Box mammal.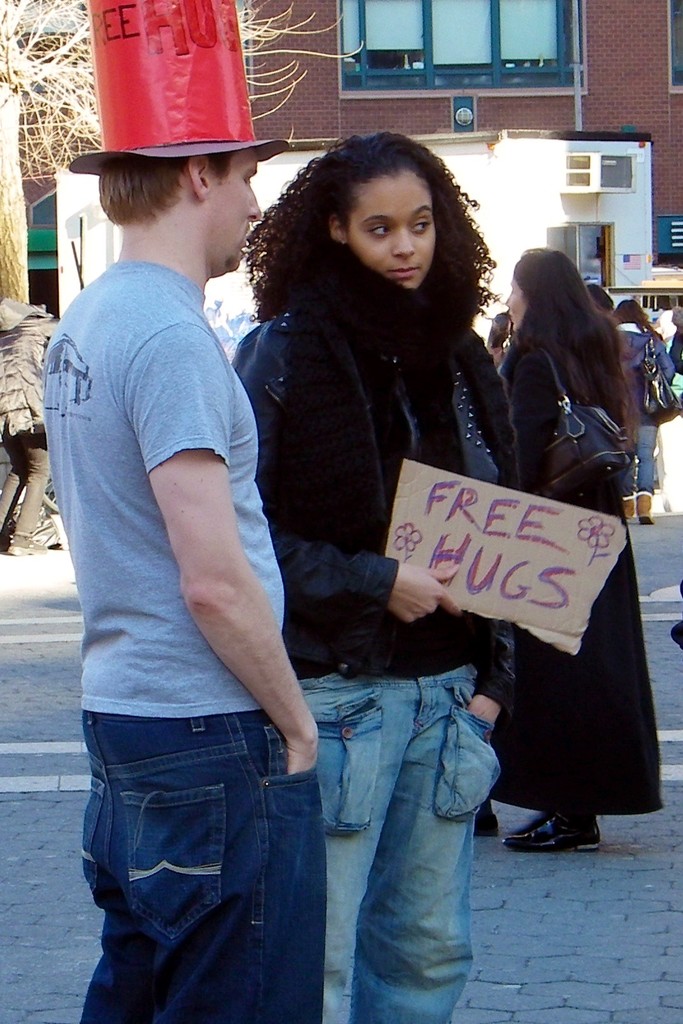
locate(216, 127, 534, 1023).
